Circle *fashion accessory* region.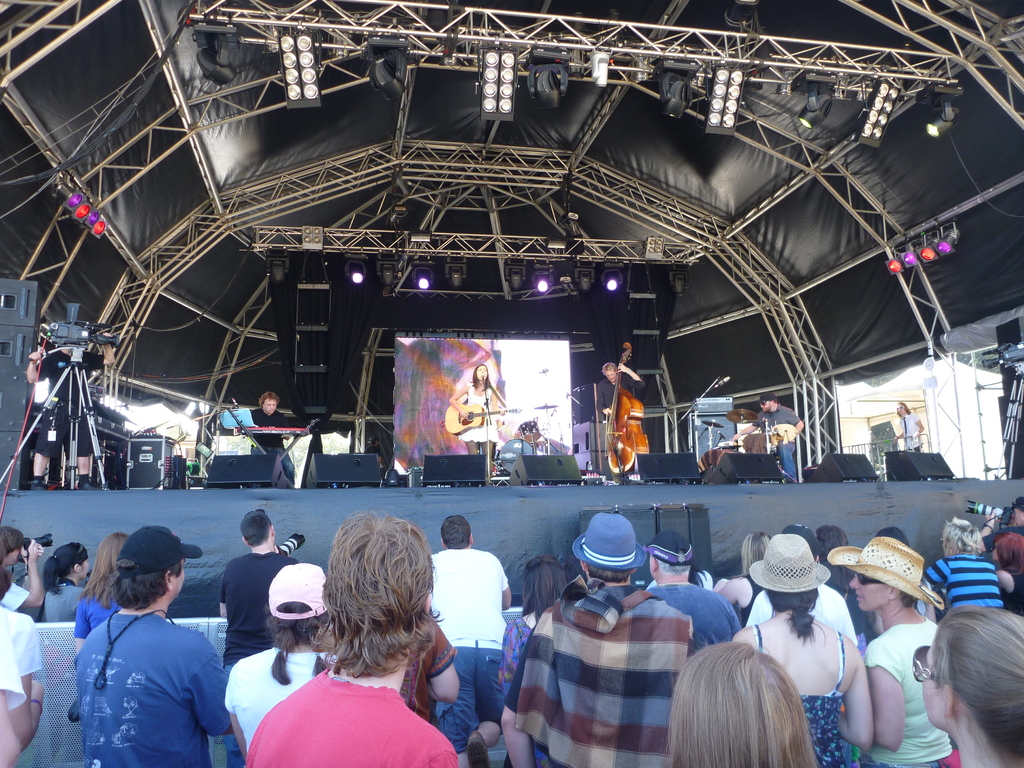
Region: rect(824, 536, 948, 610).
